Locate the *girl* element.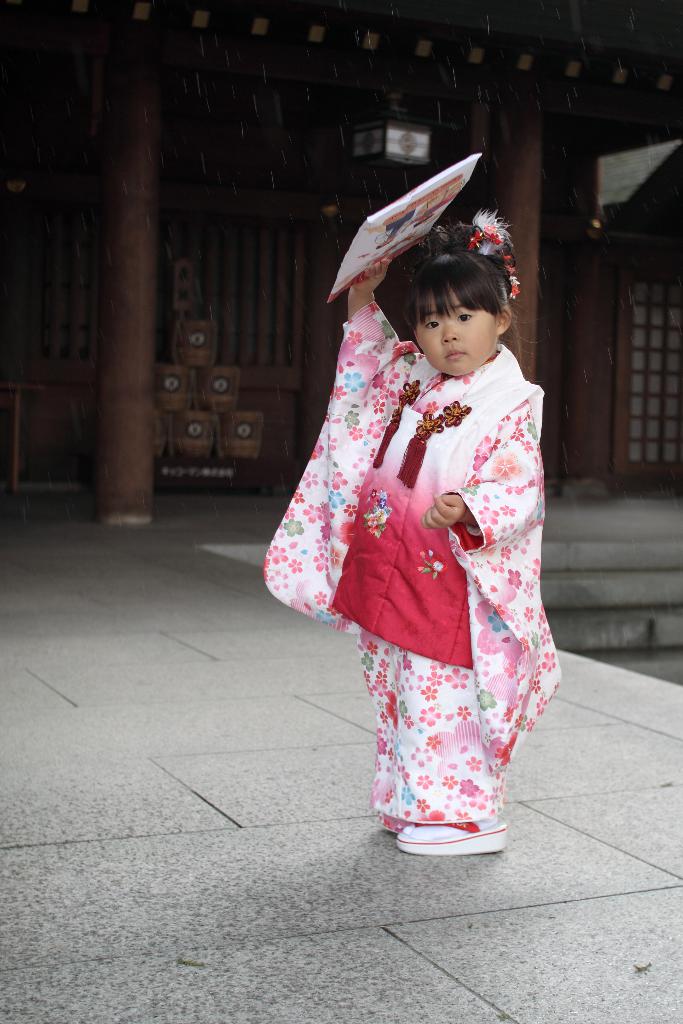
Element bbox: (left=260, top=211, right=563, bottom=854).
